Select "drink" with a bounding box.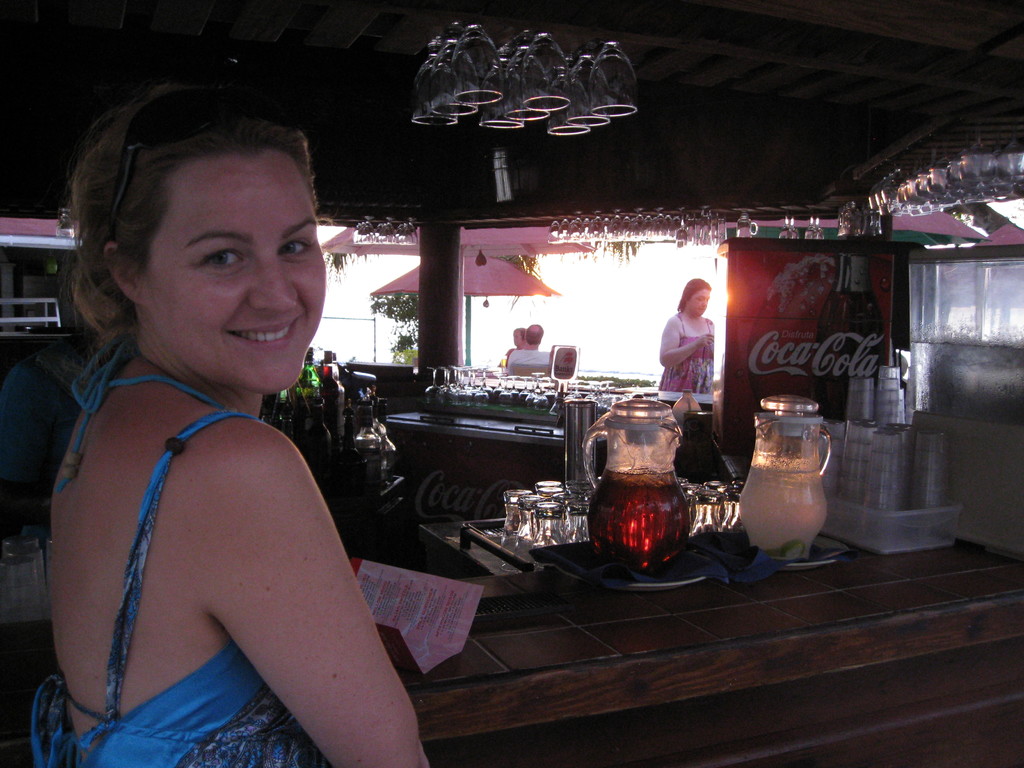
(left=586, top=472, right=692, bottom=576).
